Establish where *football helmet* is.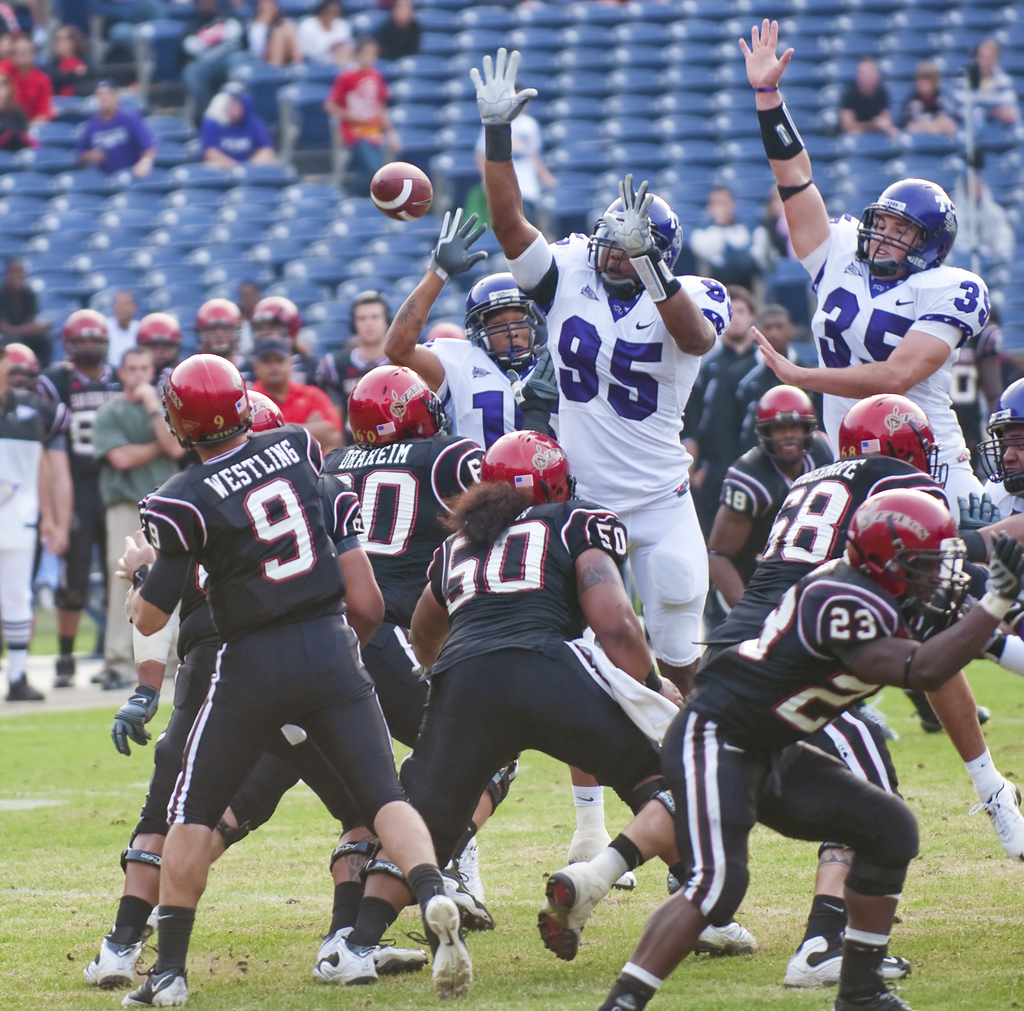
Established at [x1=840, y1=486, x2=966, y2=635].
